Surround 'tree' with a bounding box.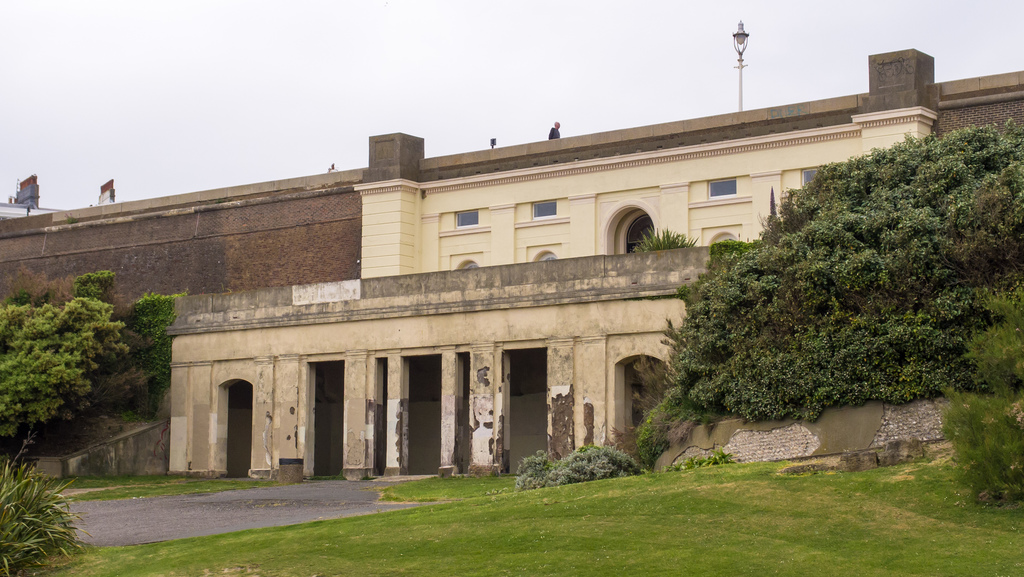
select_region(0, 293, 135, 437).
